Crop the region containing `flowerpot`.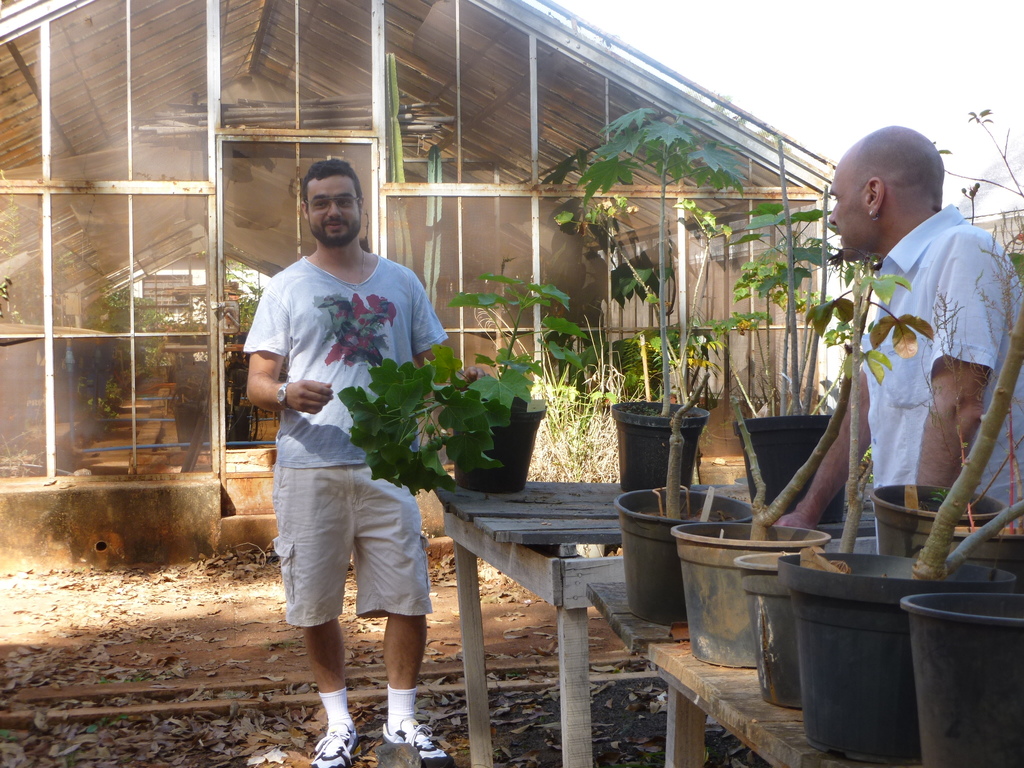
Crop region: box(617, 491, 755, 623).
